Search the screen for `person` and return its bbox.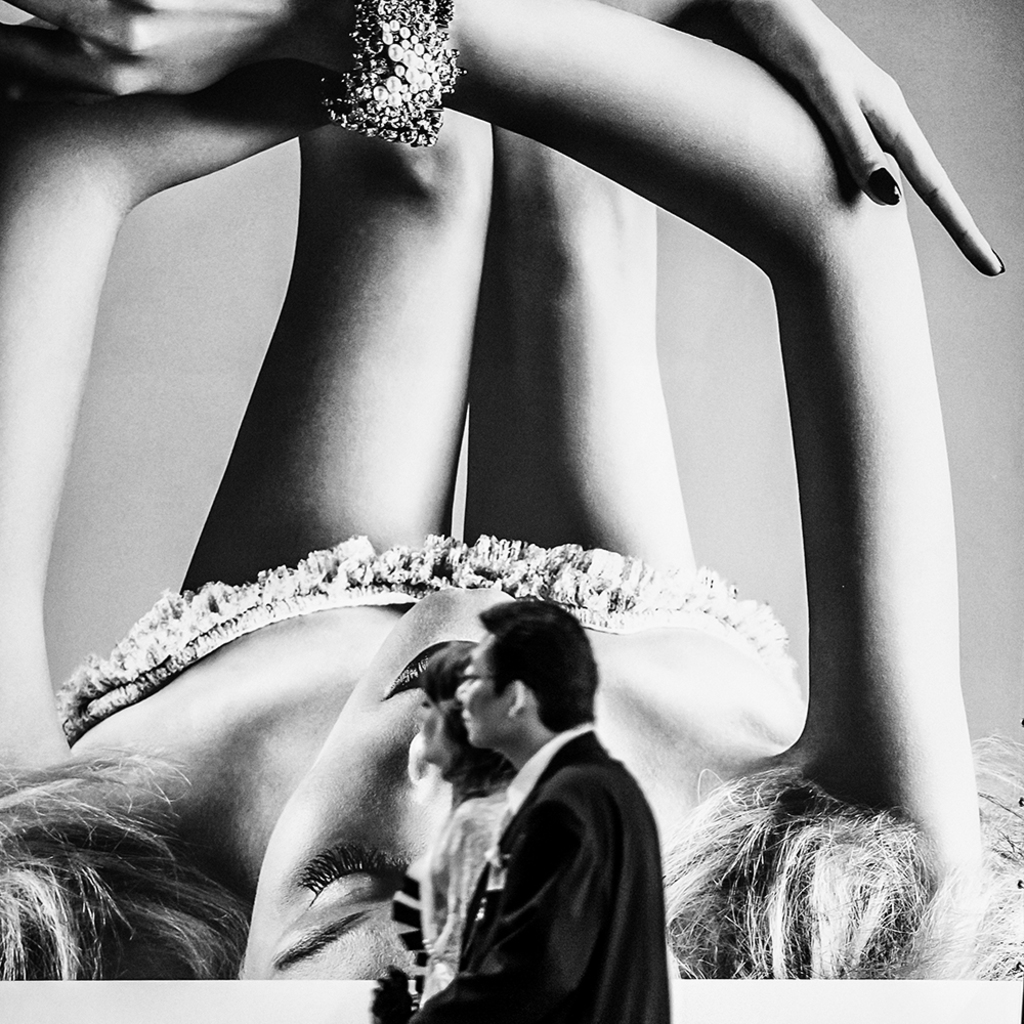
Found: (left=374, top=643, right=515, bottom=1023).
